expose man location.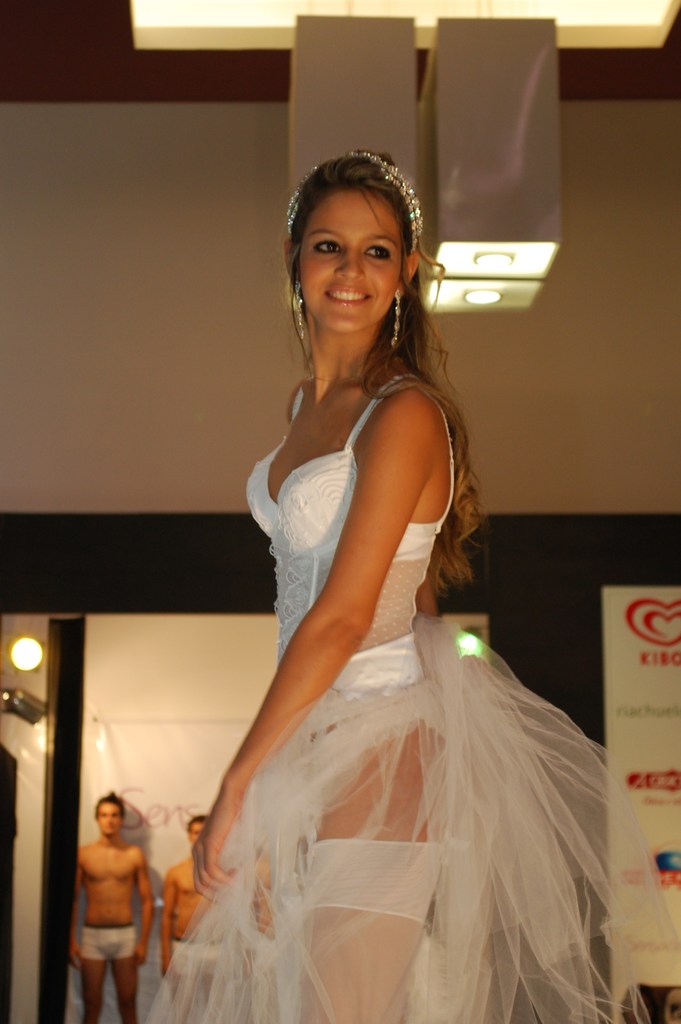
Exposed at <box>74,792,156,1023</box>.
